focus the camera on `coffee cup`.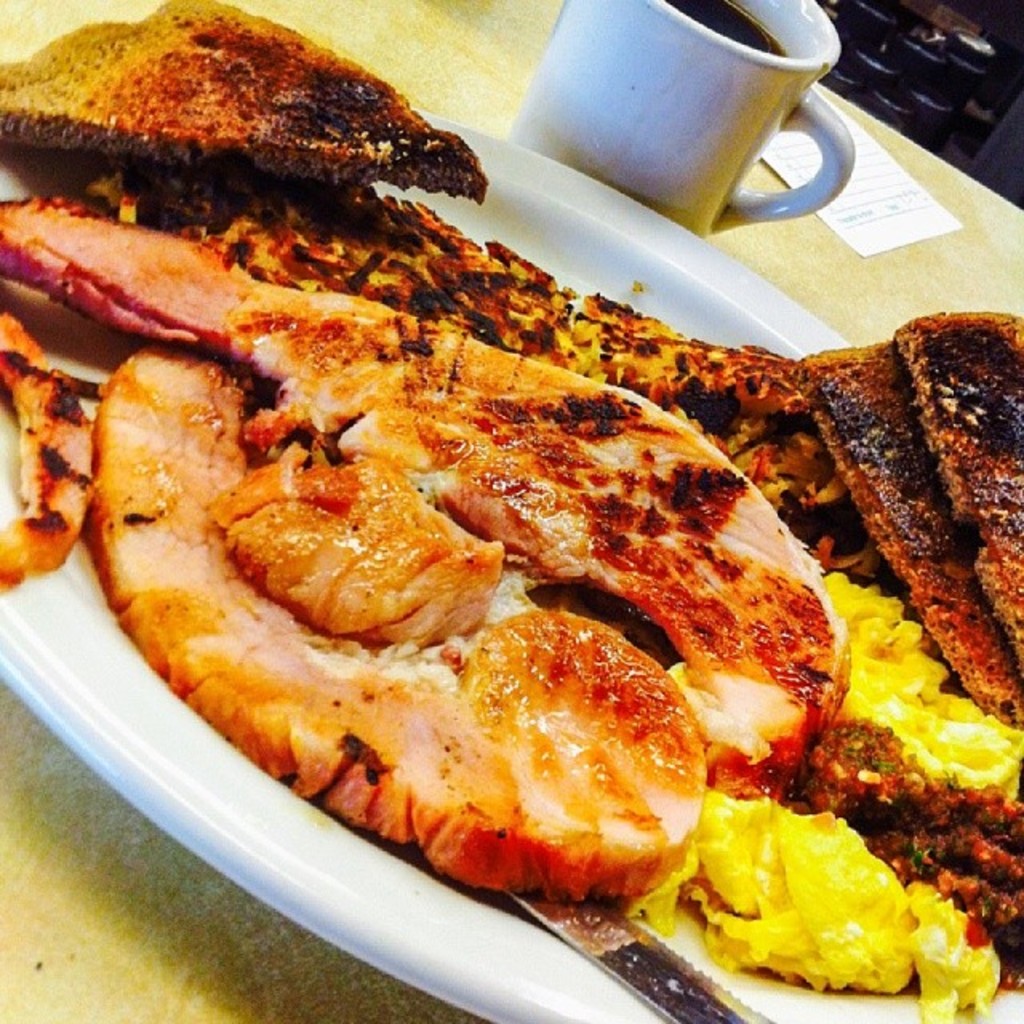
Focus region: <bbox>496, 0, 858, 242</bbox>.
